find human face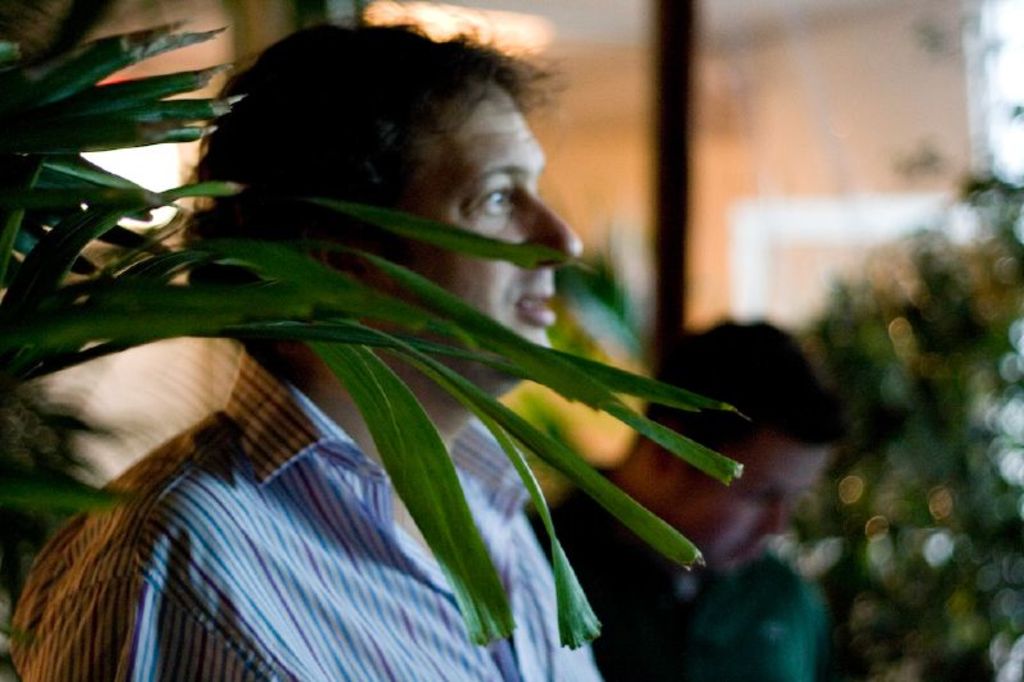
l=704, t=440, r=835, b=569
